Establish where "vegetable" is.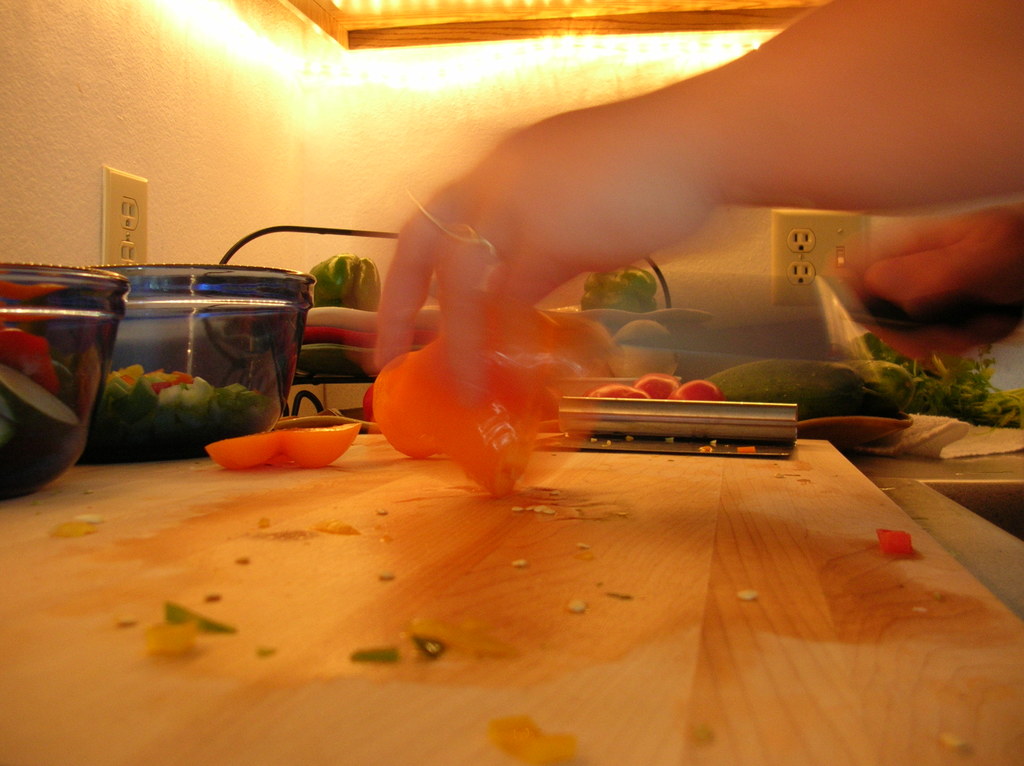
Established at box(0, 325, 60, 392).
